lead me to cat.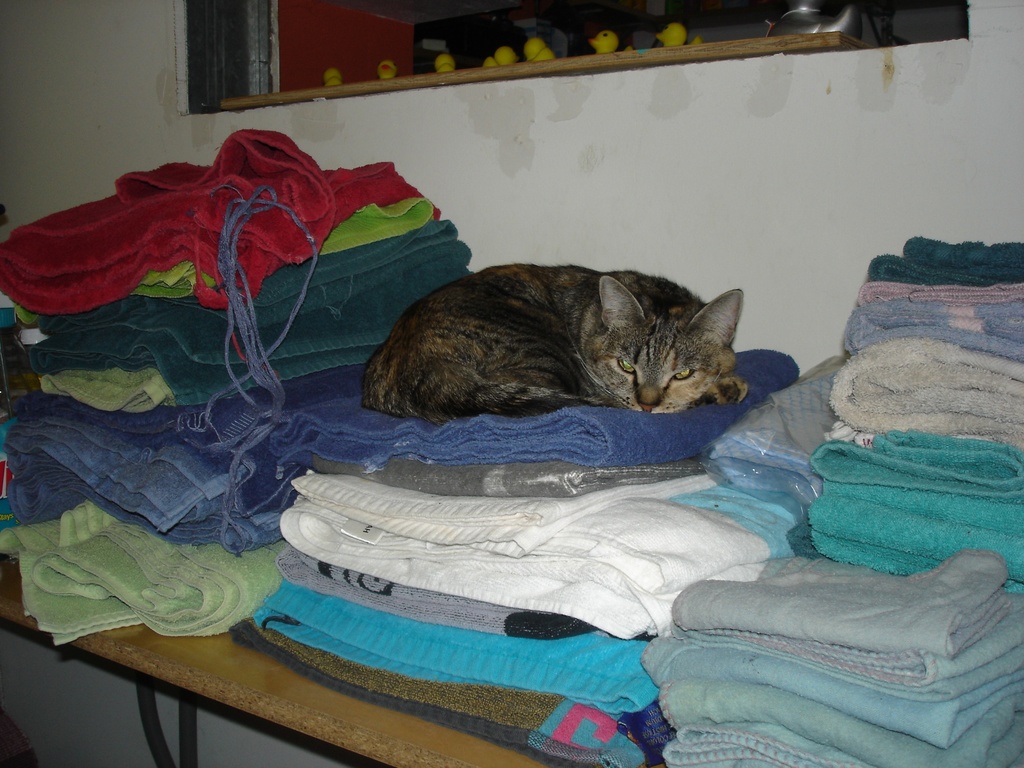
Lead to pyautogui.locateOnScreen(364, 262, 752, 423).
